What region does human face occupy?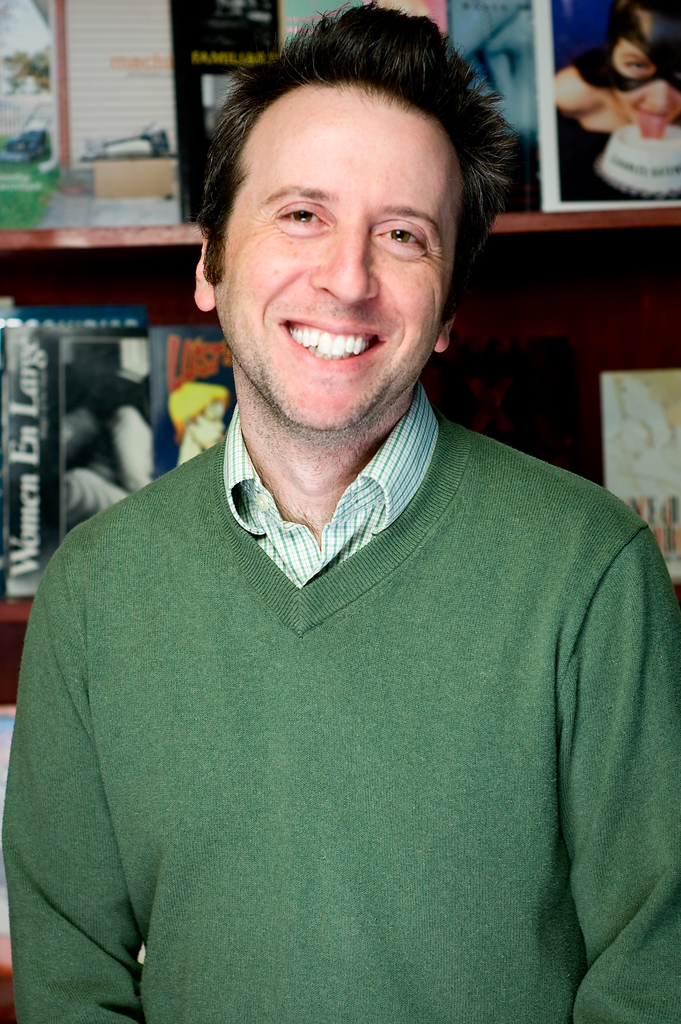
detection(611, 23, 680, 140).
